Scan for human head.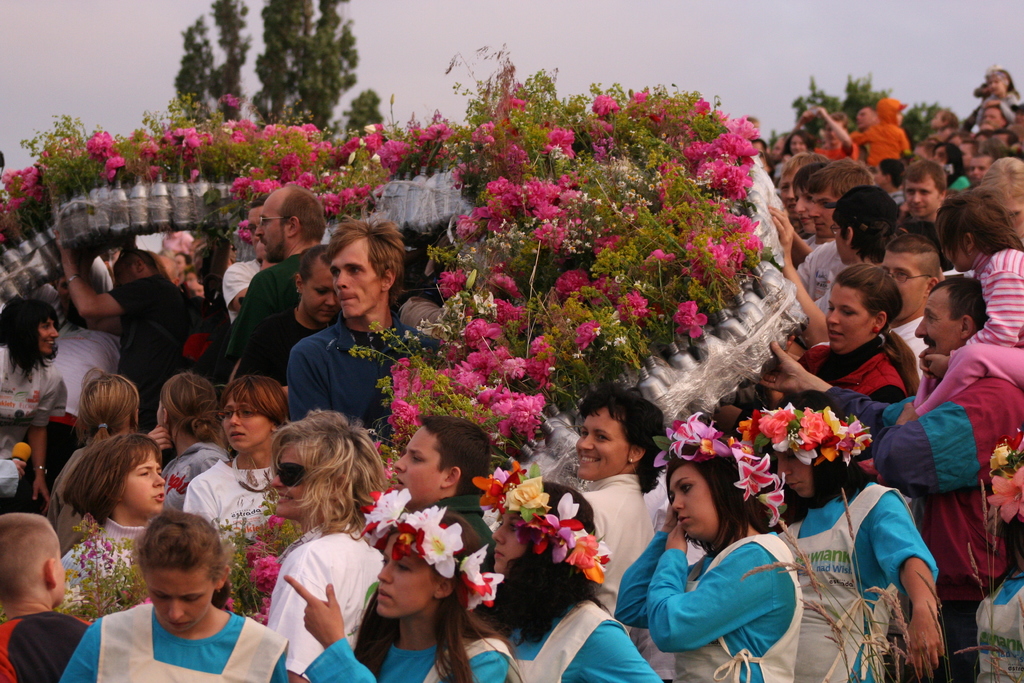
Scan result: rect(295, 240, 348, 328).
